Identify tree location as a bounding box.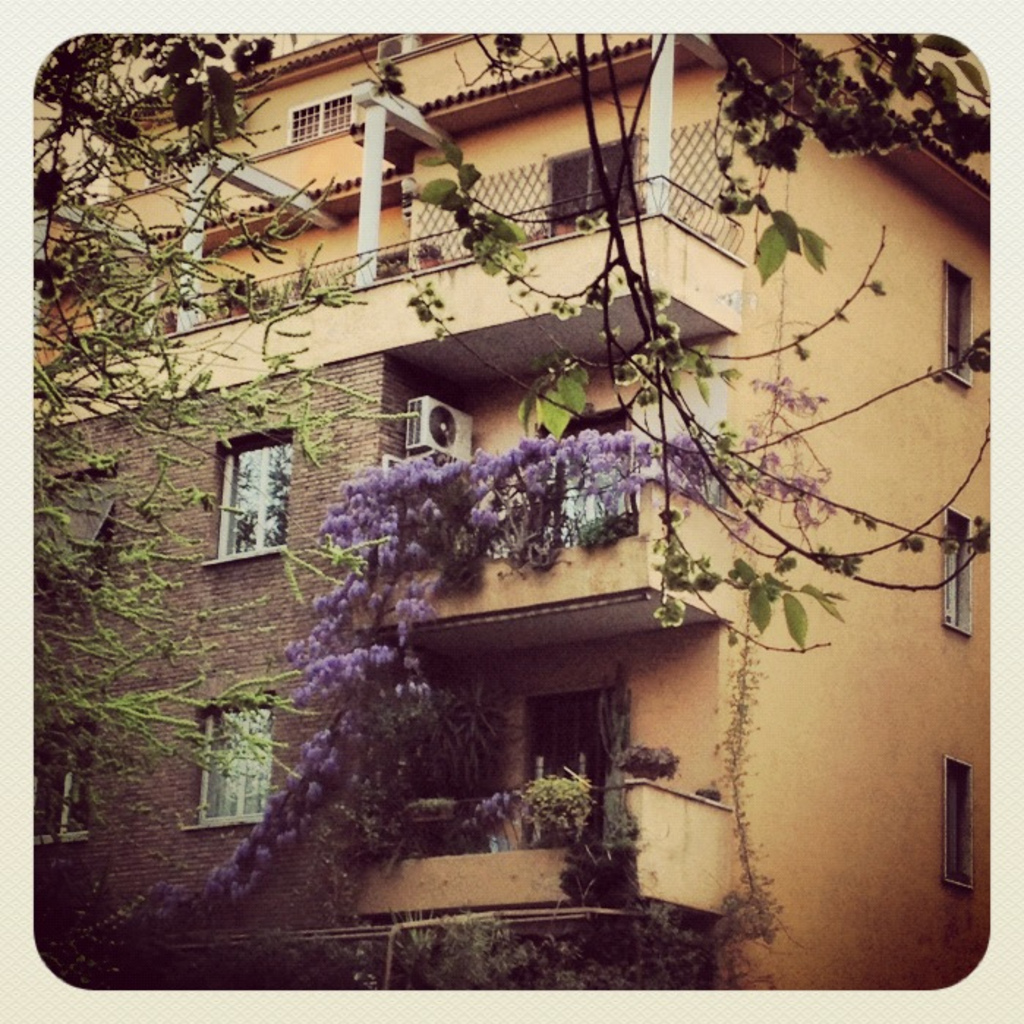
[26, 28, 993, 857].
